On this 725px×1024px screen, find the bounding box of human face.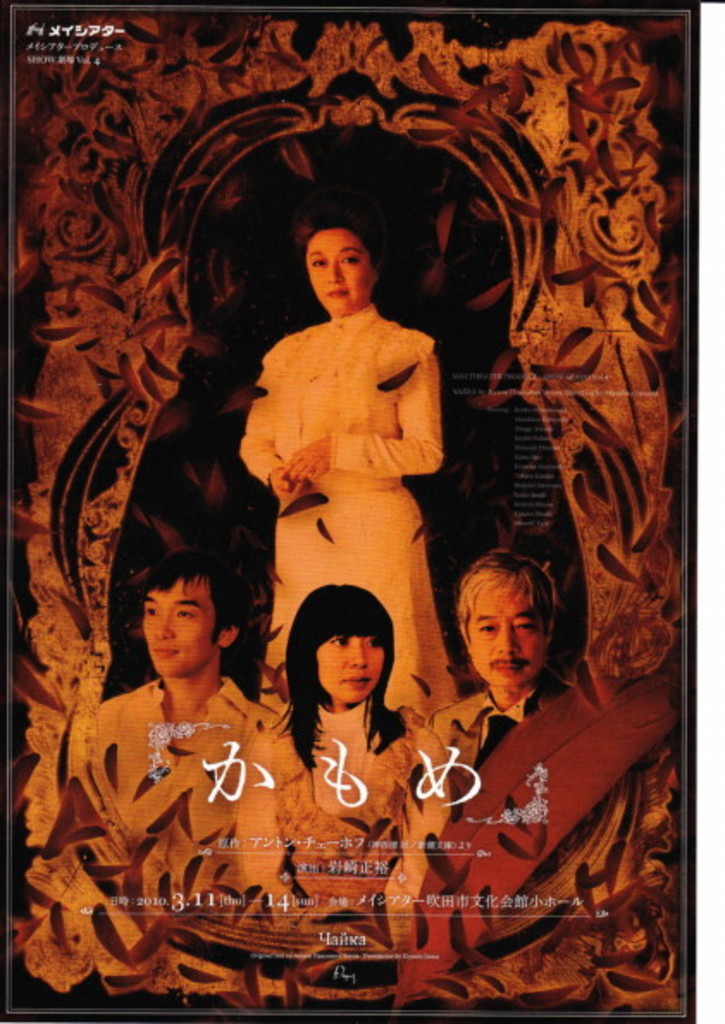
Bounding box: left=141, top=571, right=222, bottom=673.
